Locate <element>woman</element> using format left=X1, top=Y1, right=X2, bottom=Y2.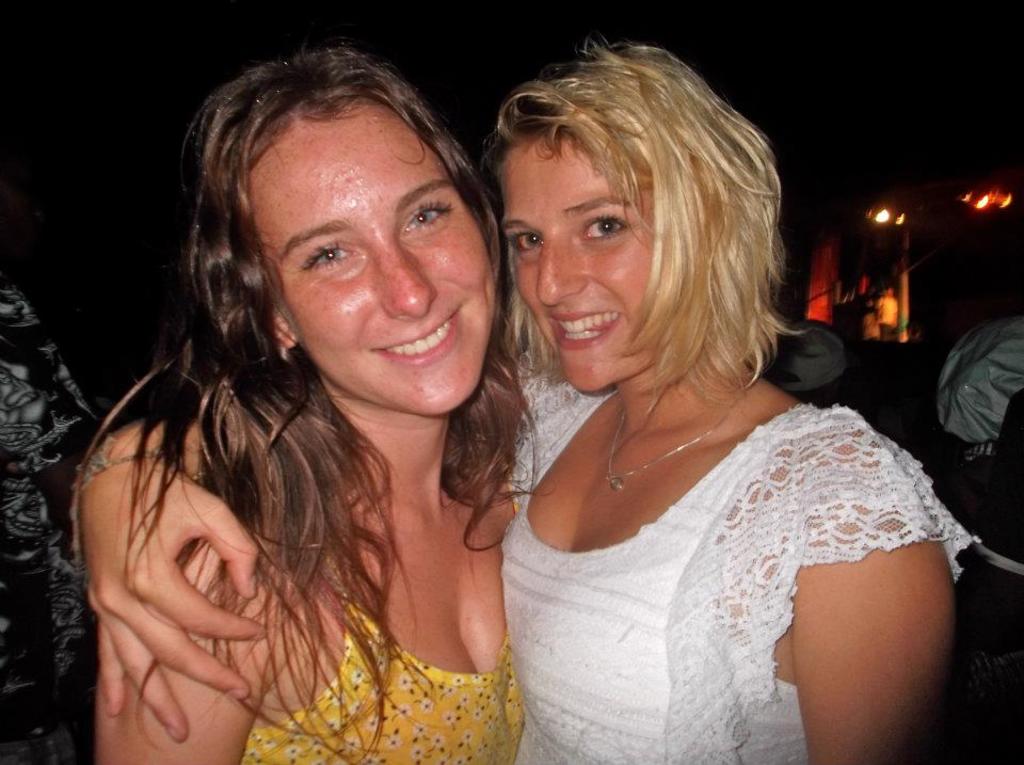
left=465, top=22, right=994, bottom=764.
